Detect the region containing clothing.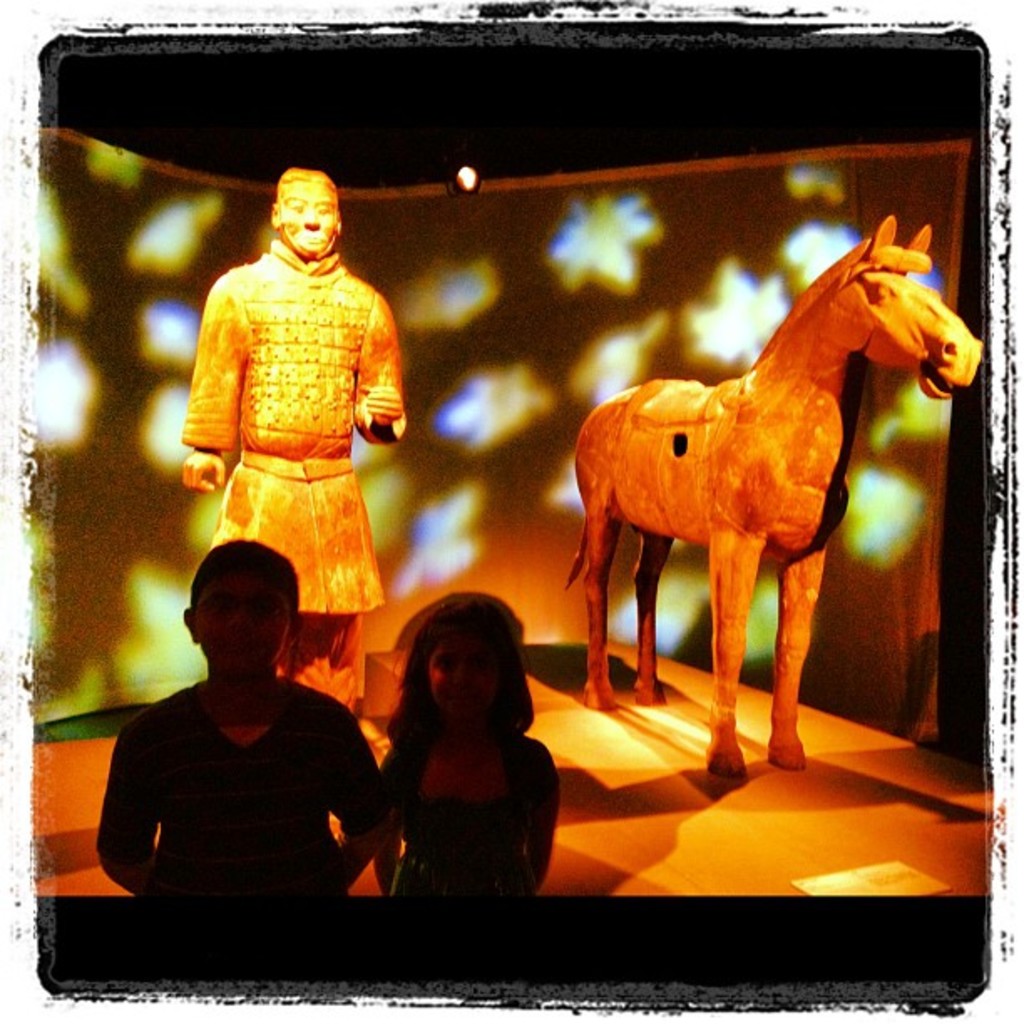
388:736:561:910.
